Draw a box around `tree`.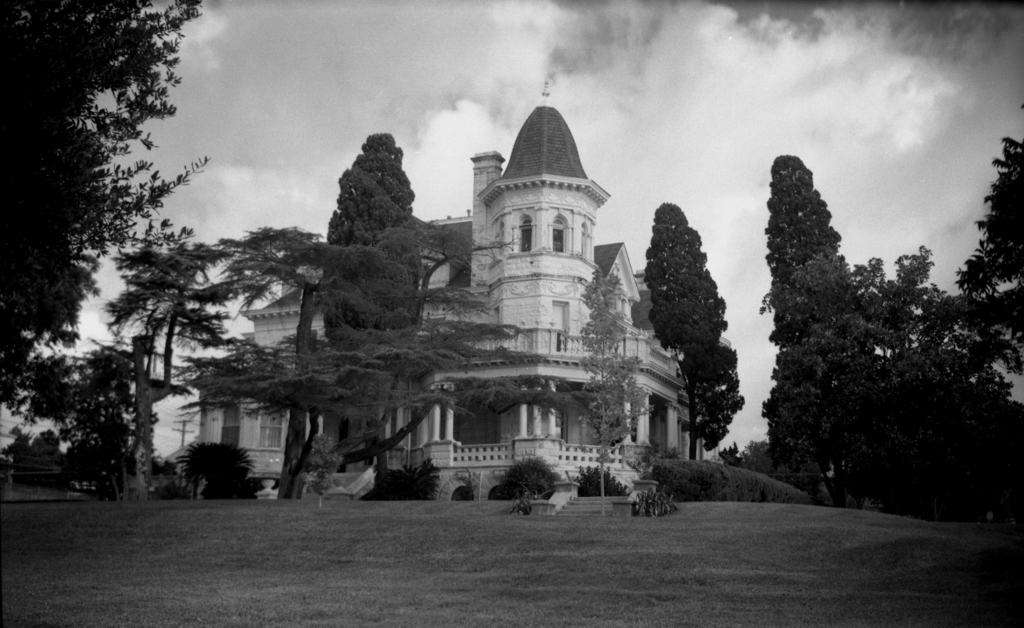
763 156 850 471.
